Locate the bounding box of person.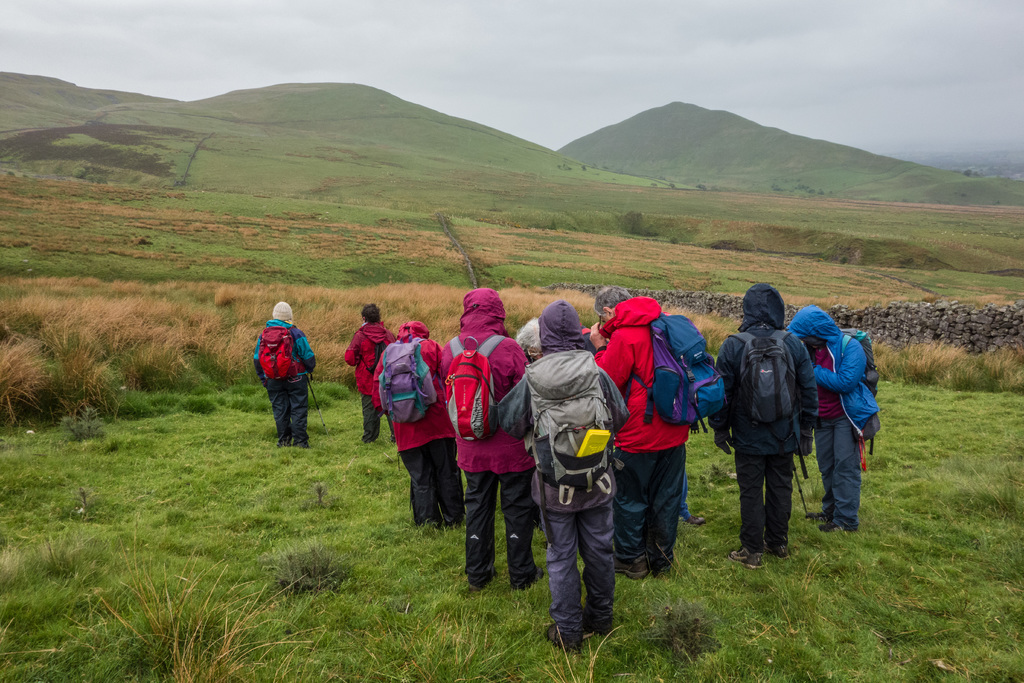
Bounding box: 434/286/541/593.
